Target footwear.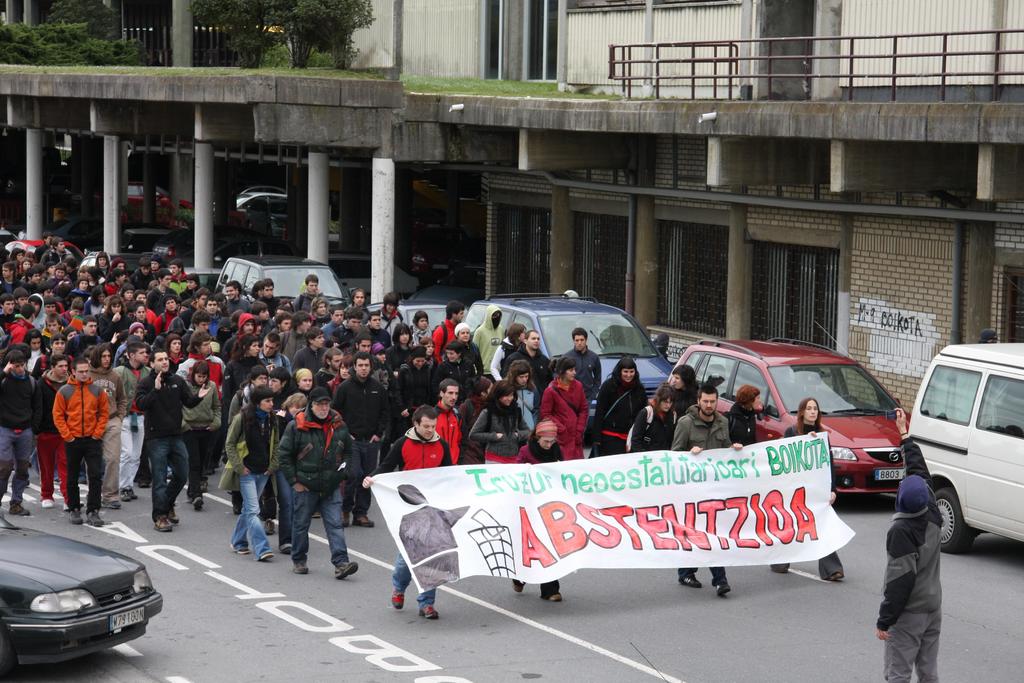
Target region: [828,572,845,579].
